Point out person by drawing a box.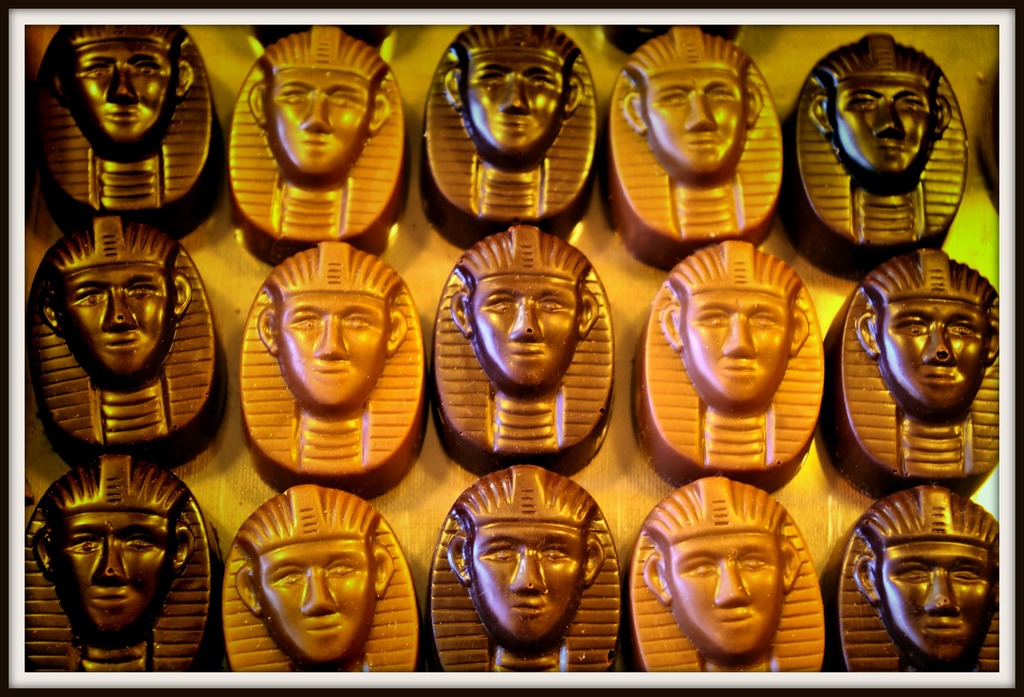
x1=808 y1=32 x2=950 y2=247.
